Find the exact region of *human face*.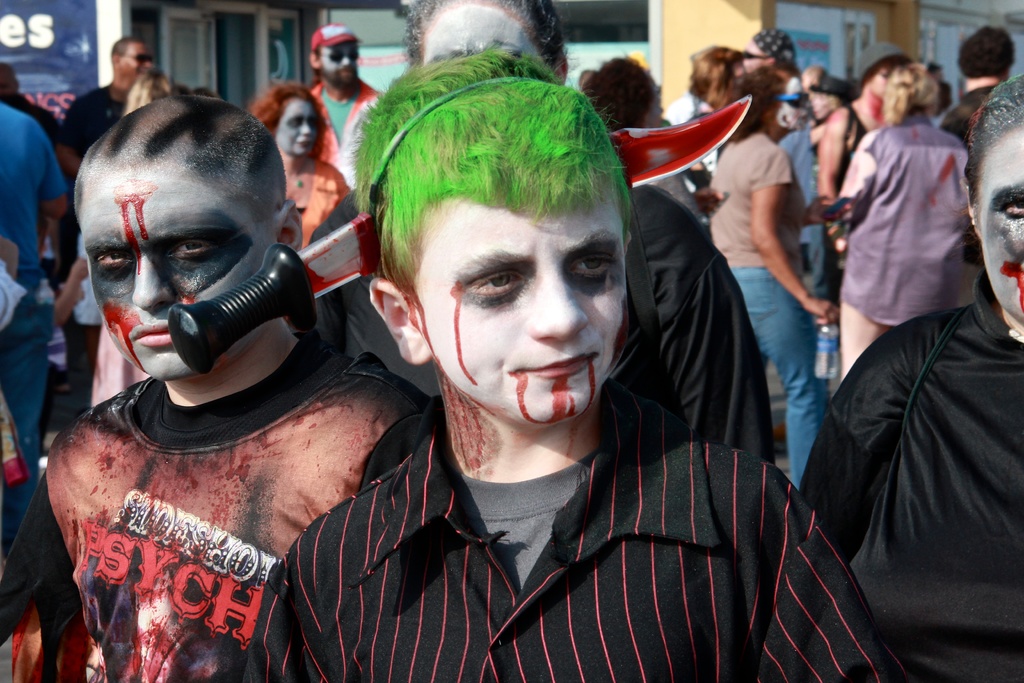
Exact region: crop(278, 94, 320, 156).
